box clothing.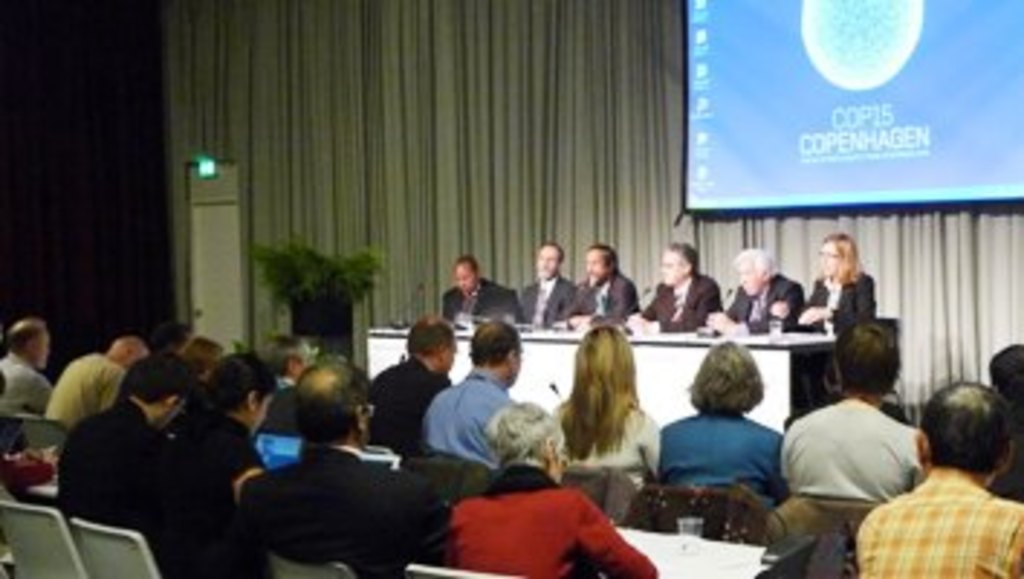
<box>417,373,524,466</box>.
